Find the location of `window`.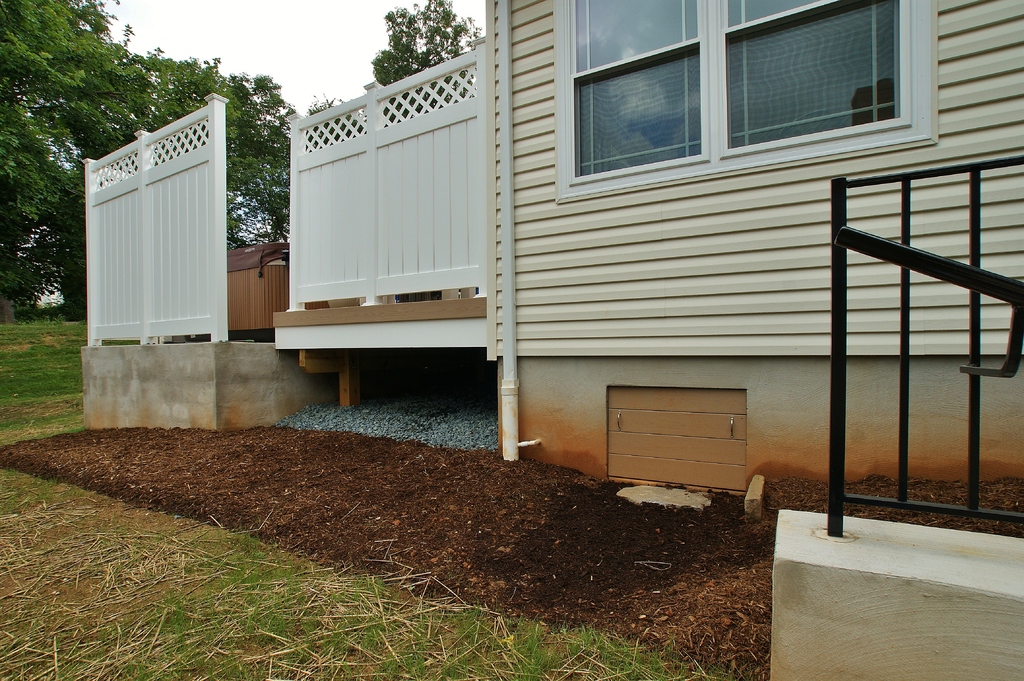
Location: Rect(552, 0, 935, 198).
